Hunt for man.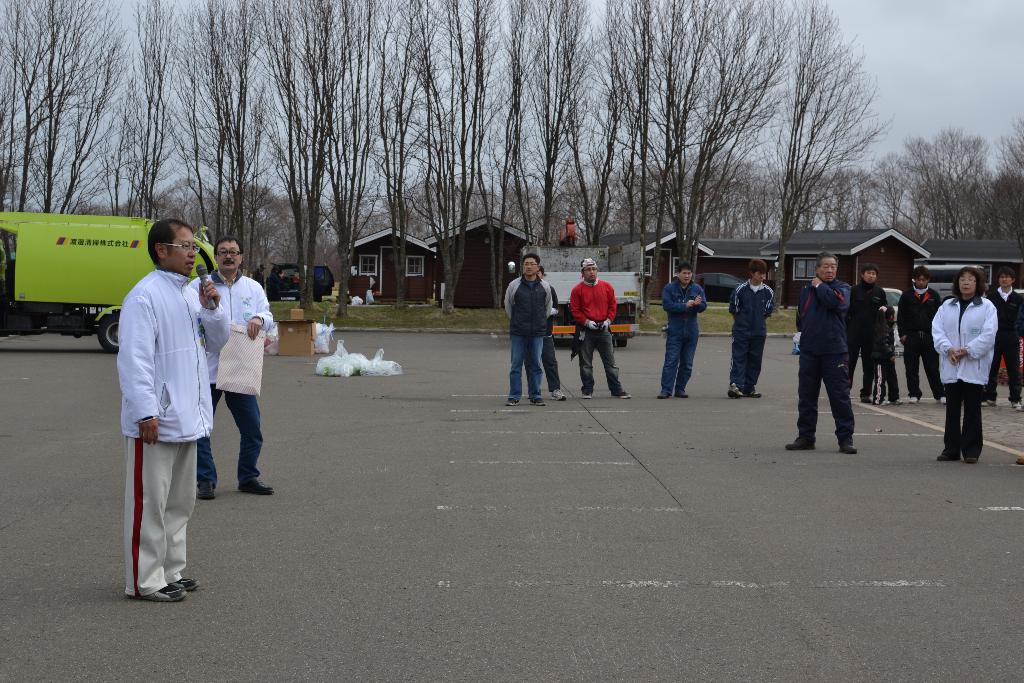
Hunted down at bbox=[661, 263, 708, 400].
